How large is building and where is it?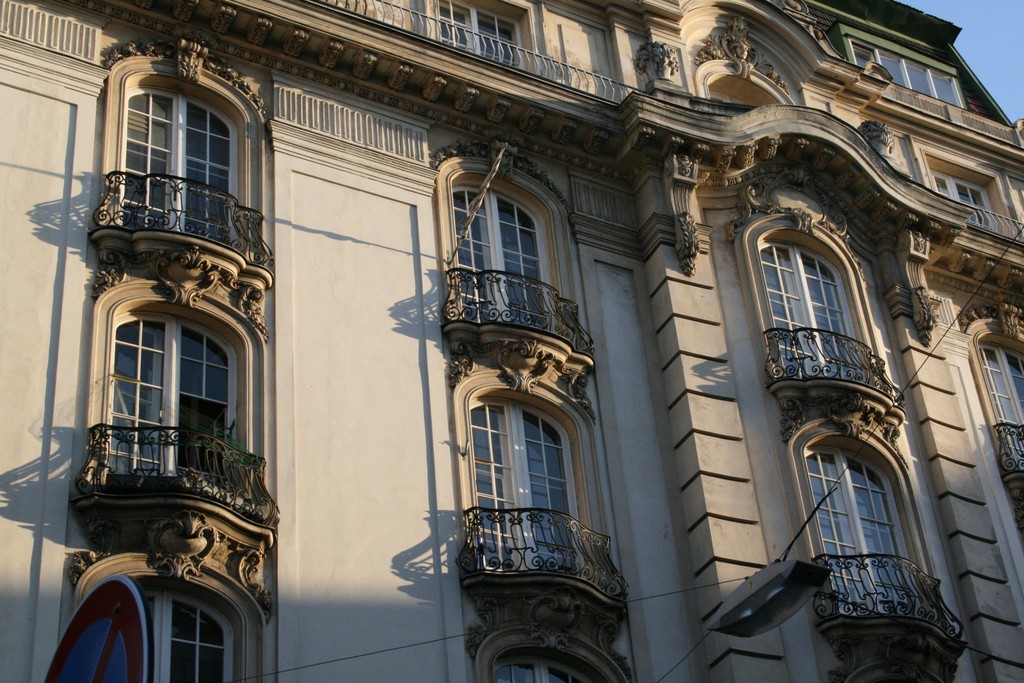
Bounding box: [0, 5, 1023, 679].
